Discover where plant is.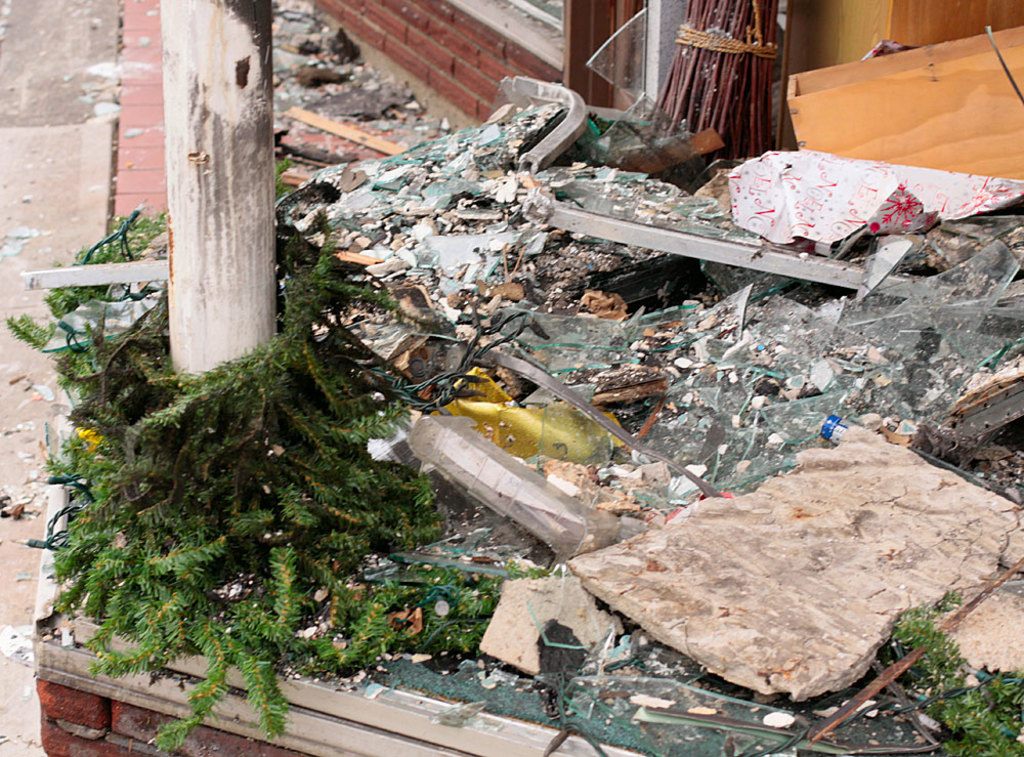
Discovered at 3, 310, 29, 350.
